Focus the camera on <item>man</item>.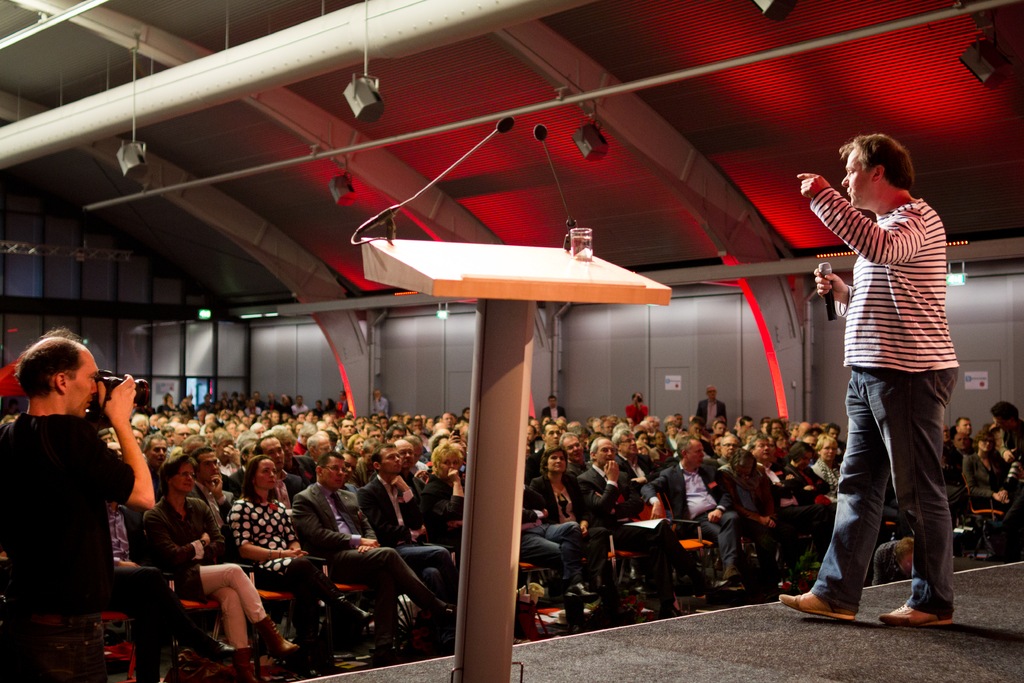
Focus region: (left=292, top=453, right=455, bottom=663).
